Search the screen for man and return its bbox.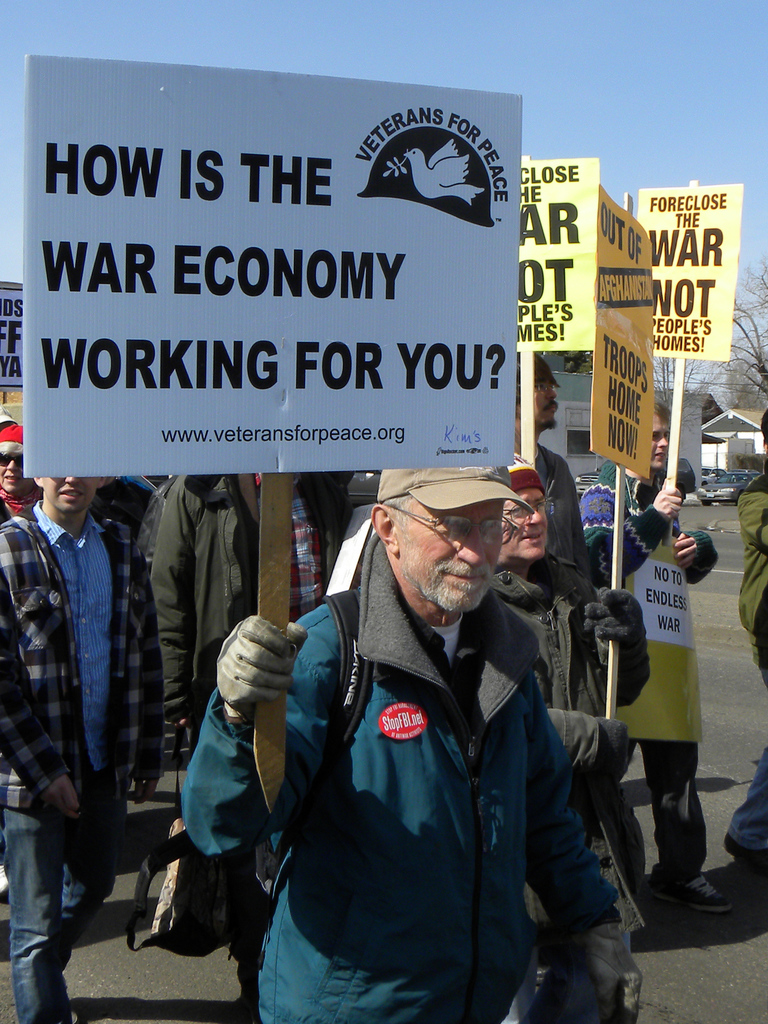
Found: (506,346,651,977).
